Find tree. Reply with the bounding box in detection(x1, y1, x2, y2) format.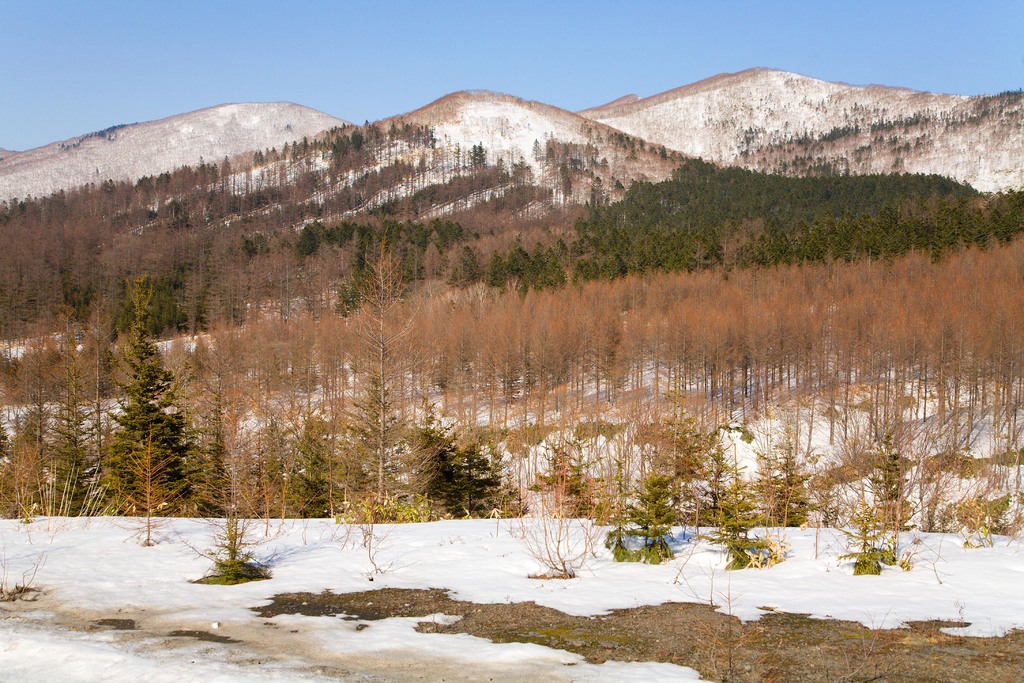
detection(93, 318, 202, 534).
